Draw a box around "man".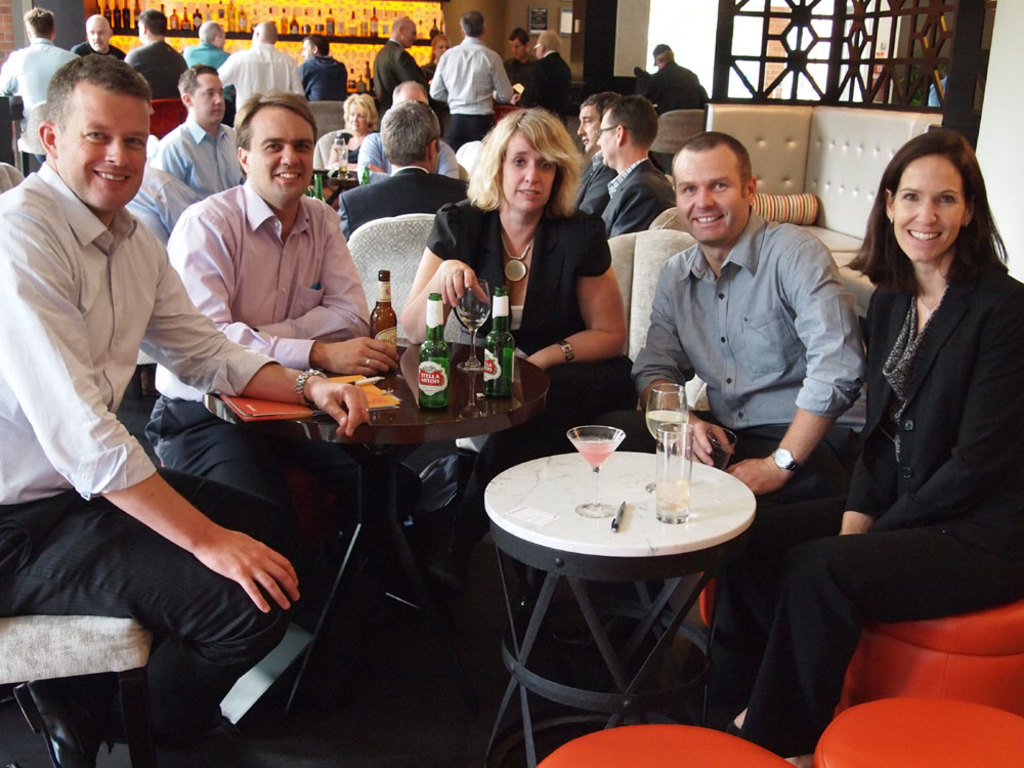
0/11/76/152.
